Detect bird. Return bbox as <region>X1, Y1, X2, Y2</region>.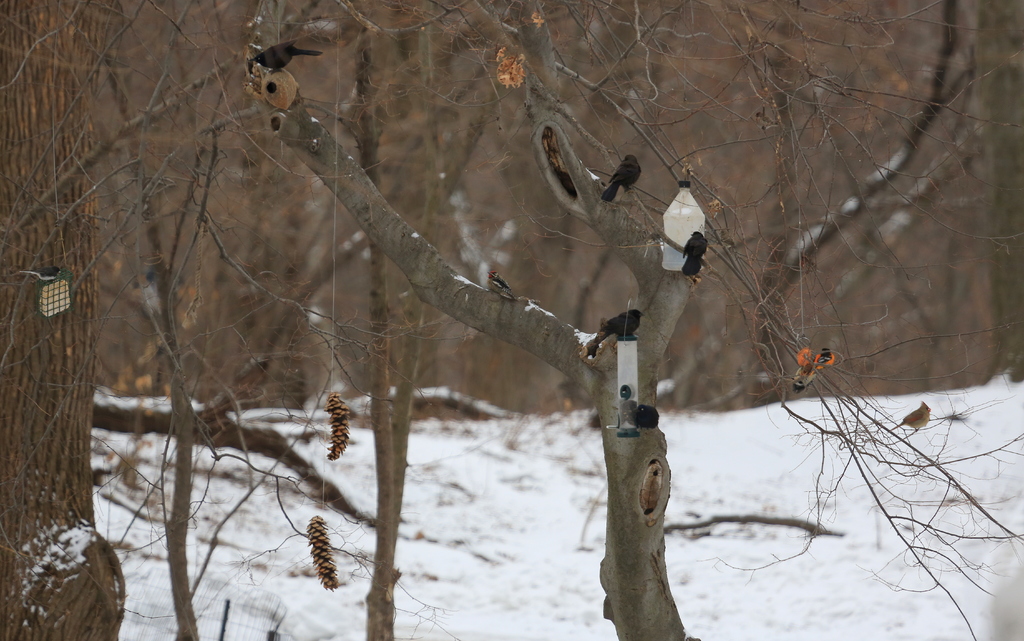
<region>240, 33, 323, 76</region>.
